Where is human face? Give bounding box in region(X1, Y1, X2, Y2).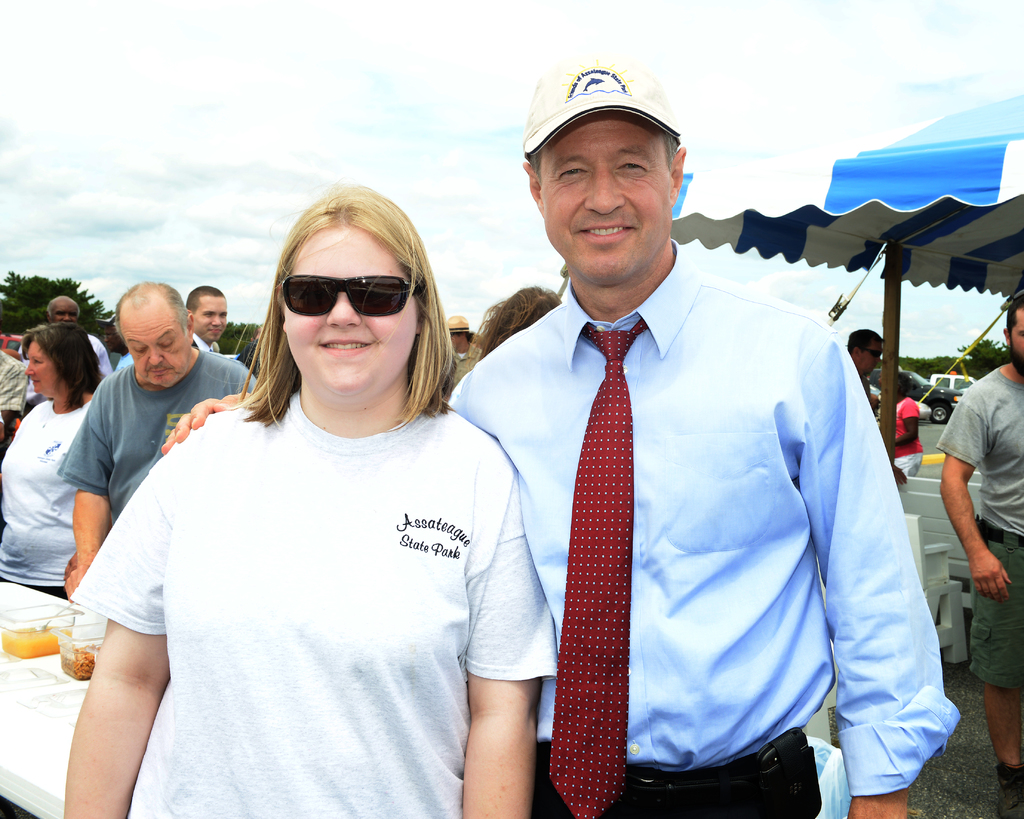
region(540, 118, 675, 281).
